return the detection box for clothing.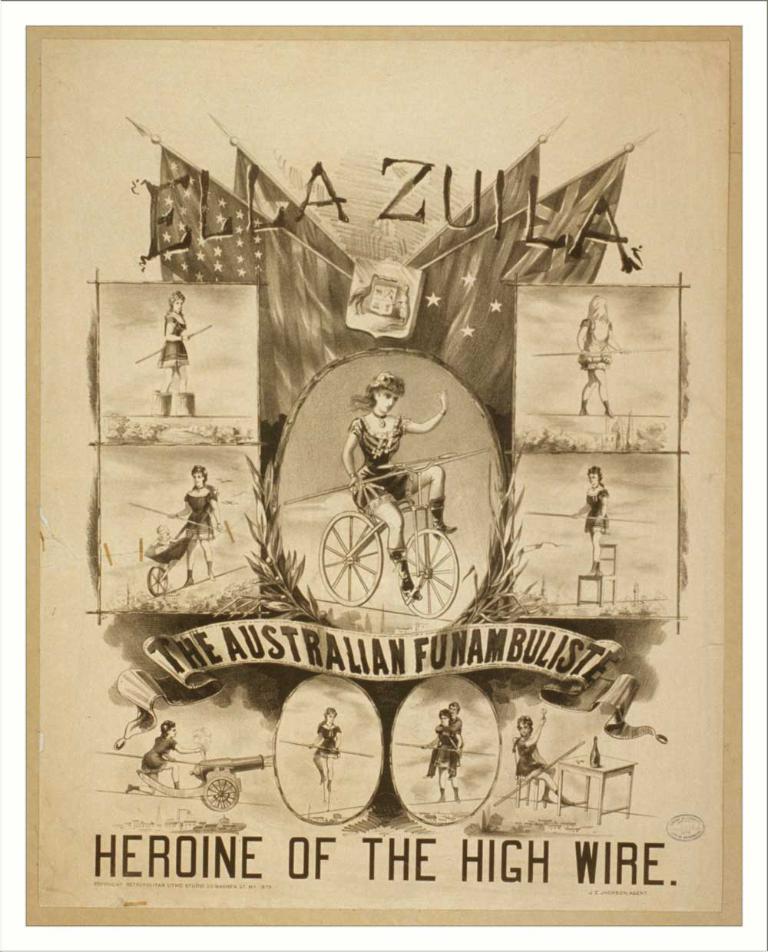
crop(431, 724, 460, 759).
